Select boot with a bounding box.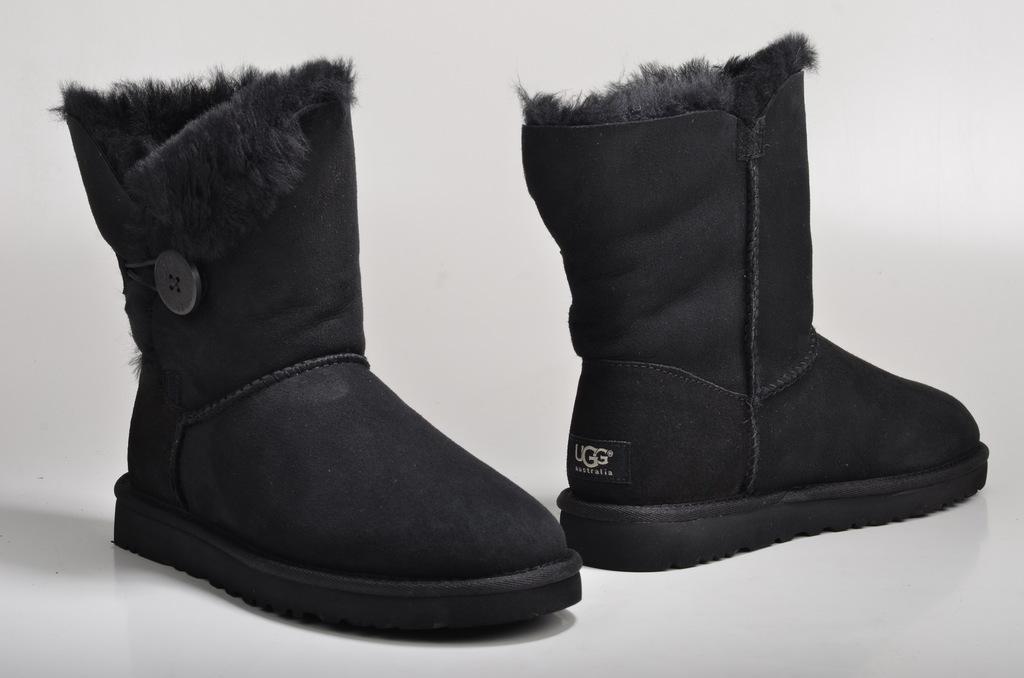
bbox=[49, 60, 582, 643].
